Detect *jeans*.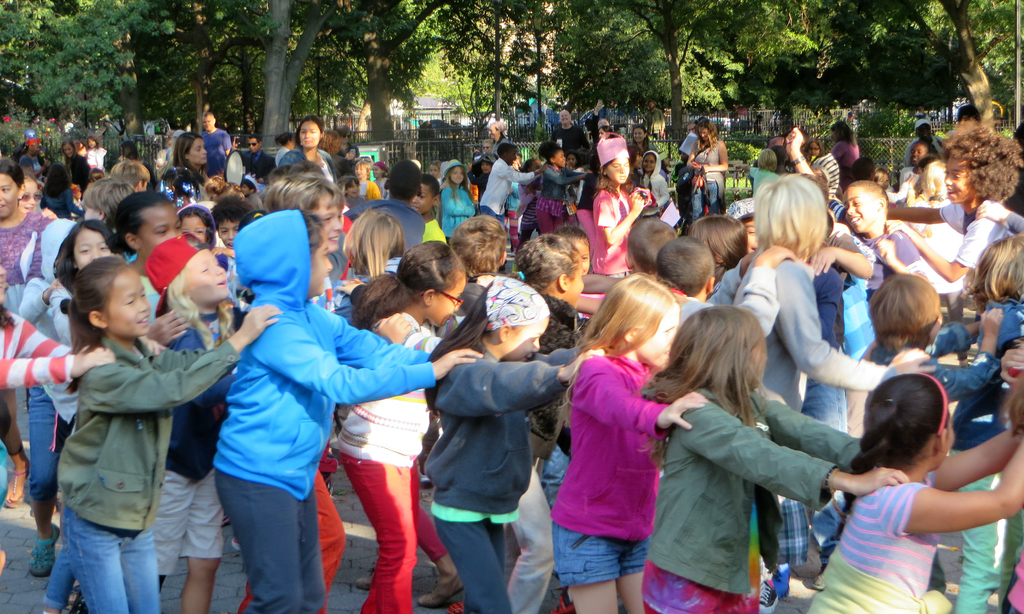
Detected at (871,319,996,392).
